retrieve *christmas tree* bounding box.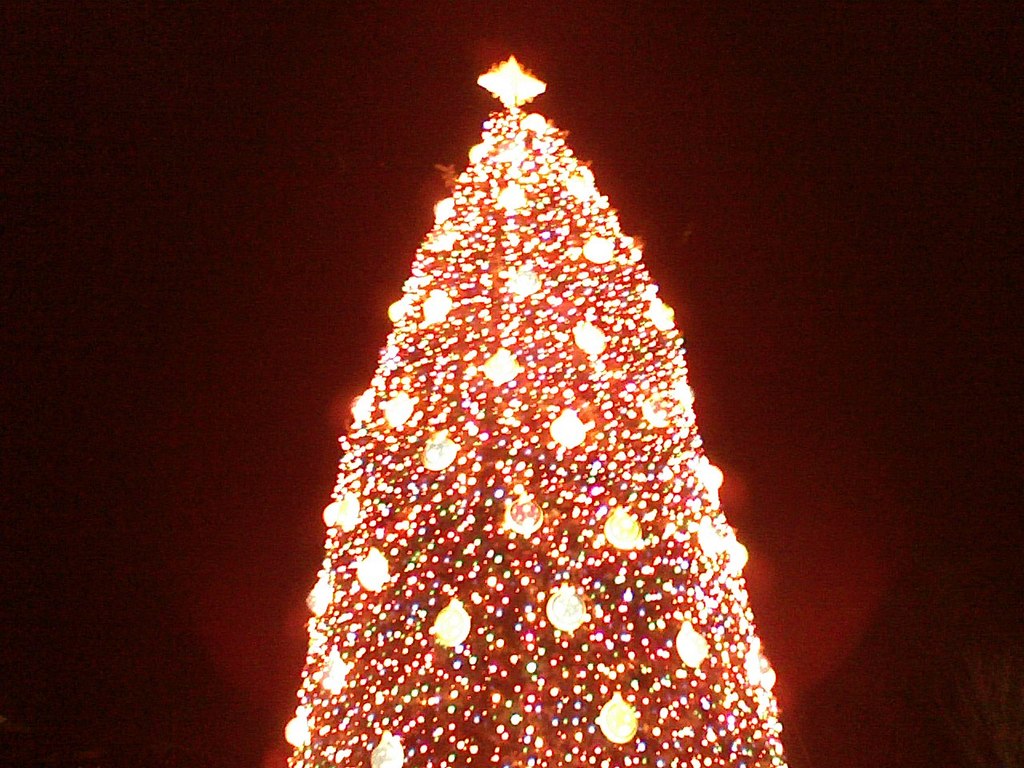
Bounding box: 286/54/794/767.
